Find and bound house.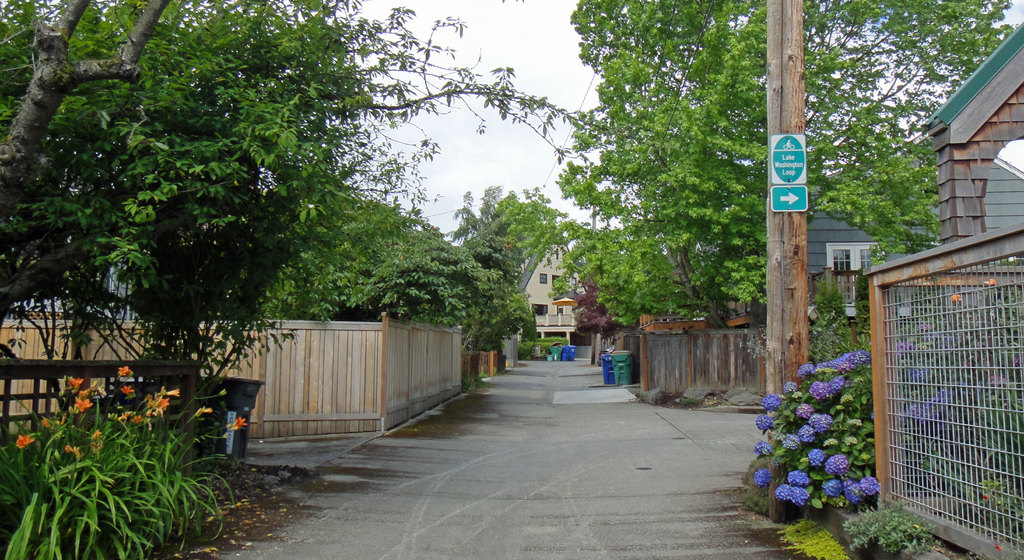
Bound: 515,234,603,343.
